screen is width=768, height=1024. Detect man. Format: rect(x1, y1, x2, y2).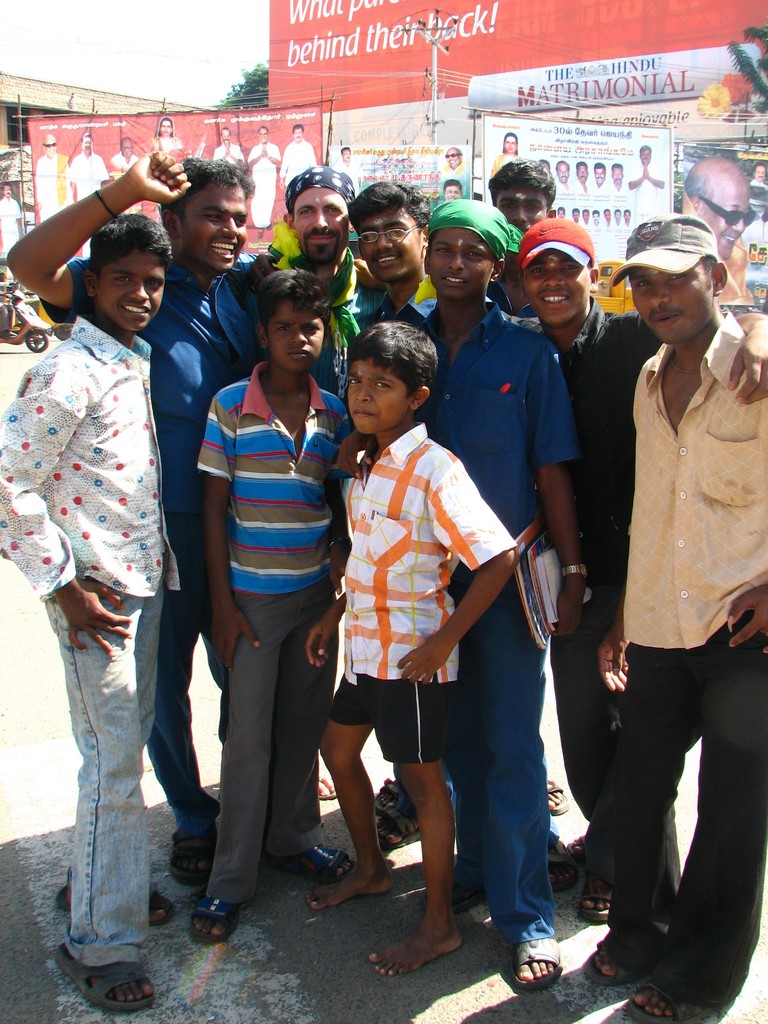
rect(557, 160, 575, 193).
